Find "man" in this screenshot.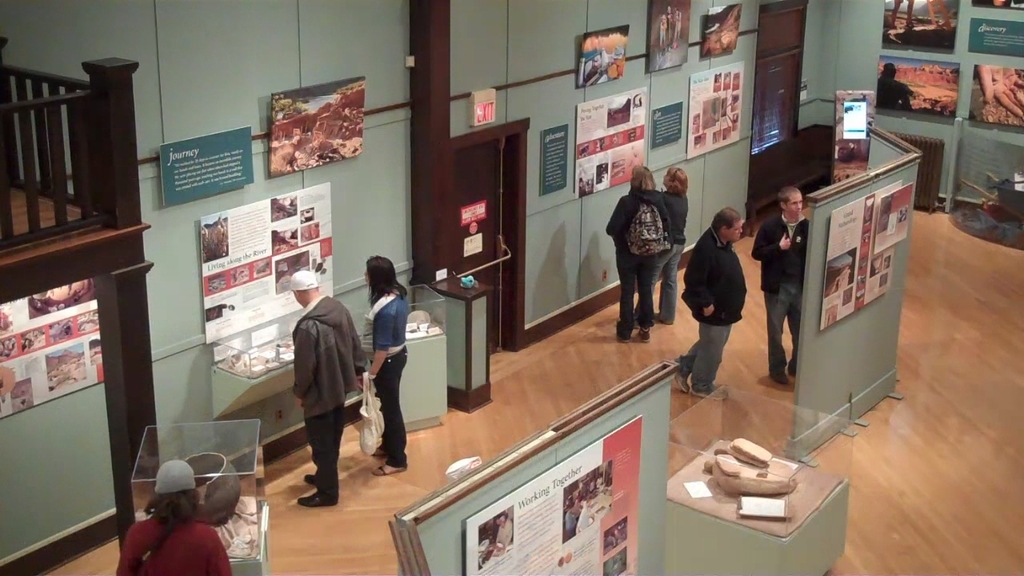
The bounding box for "man" is crop(750, 185, 810, 383).
